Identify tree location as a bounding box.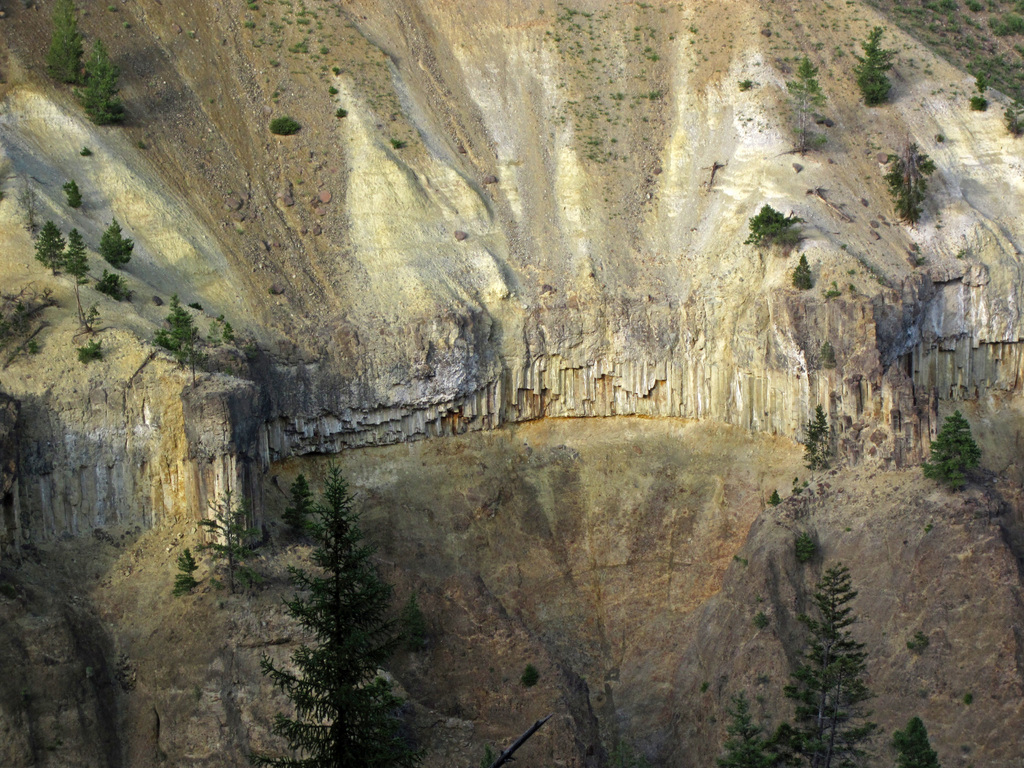
788:253:814:294.
